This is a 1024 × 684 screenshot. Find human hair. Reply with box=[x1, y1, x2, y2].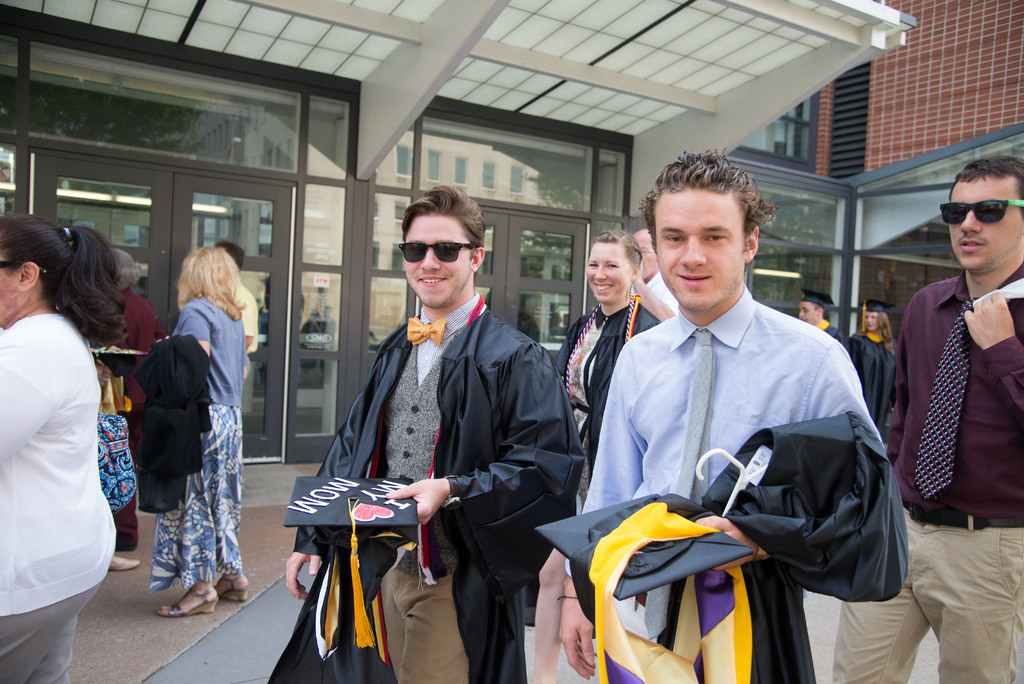
box=[947, 154, 1023, 205].
